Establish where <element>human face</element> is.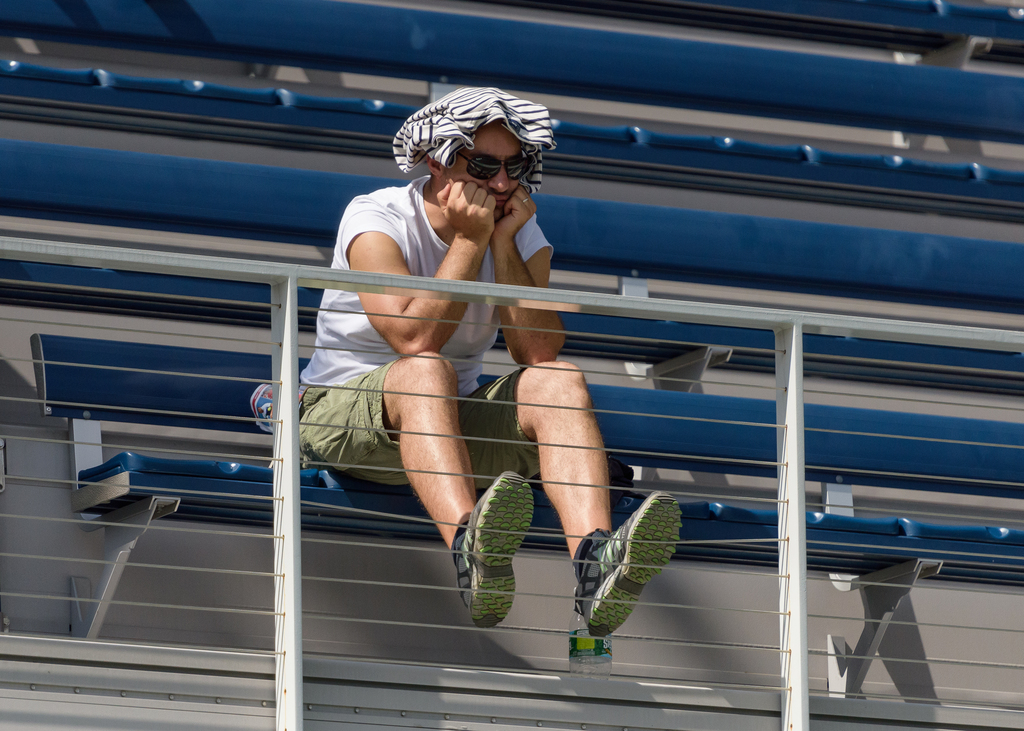
Established at x1=443, y1=122, x2=523, y2=223.
